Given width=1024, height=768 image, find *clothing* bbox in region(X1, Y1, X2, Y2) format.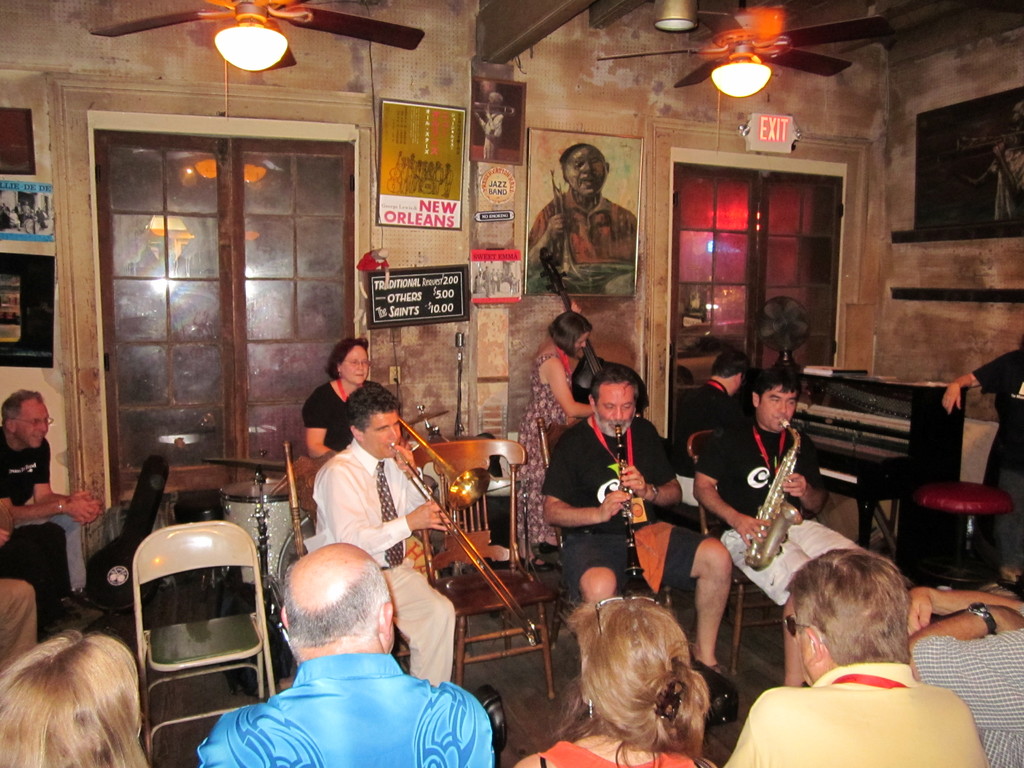
region(302, 380, 350, 452).
